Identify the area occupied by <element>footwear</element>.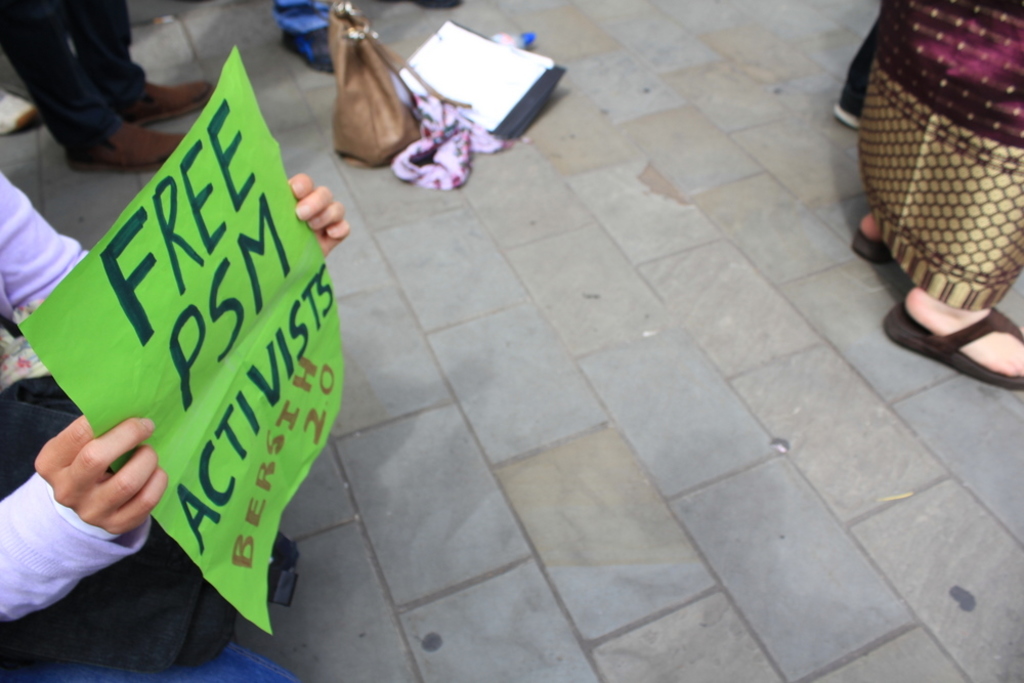
Area: 281 28 336 72.
